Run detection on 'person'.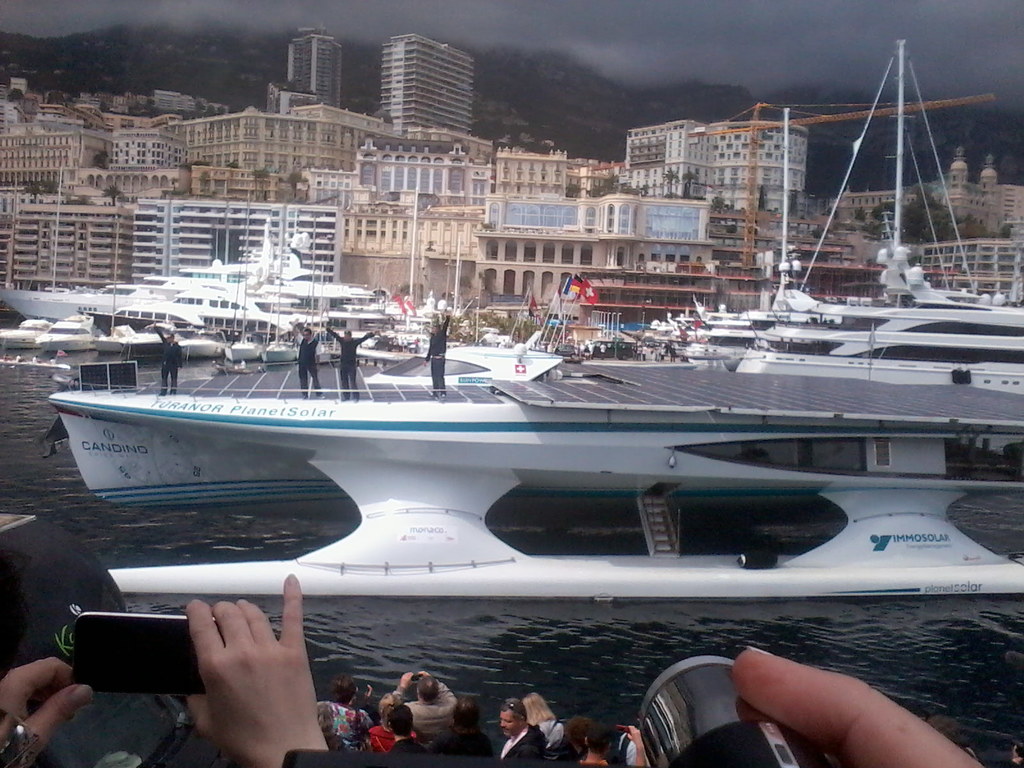
Result: detection(148, 321, 184, 397).
